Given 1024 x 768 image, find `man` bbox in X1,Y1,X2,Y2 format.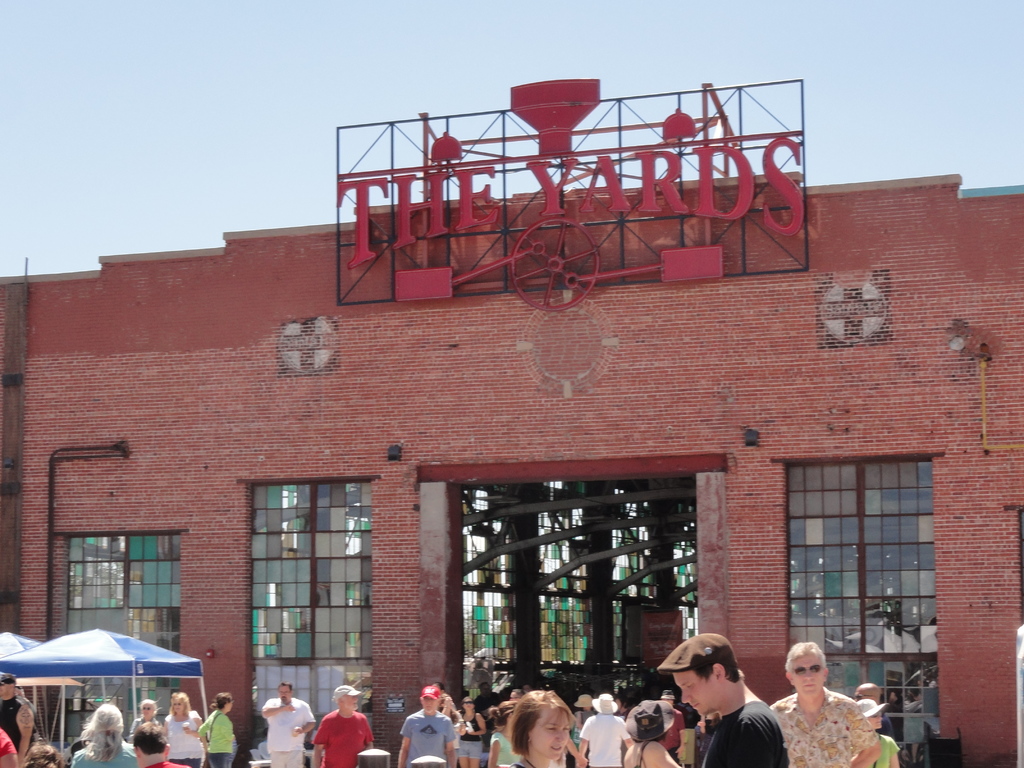
649,634,783,767.
